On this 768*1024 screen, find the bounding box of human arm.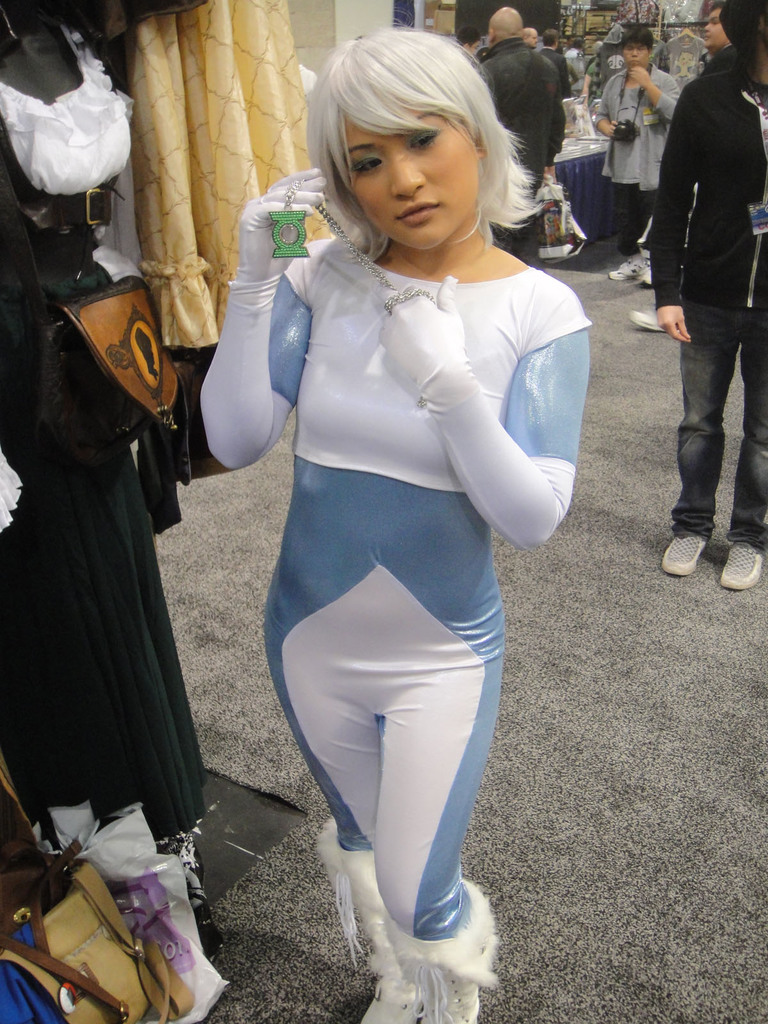
Bounding box: [left=189, top=217, right=297, bottom=482].
